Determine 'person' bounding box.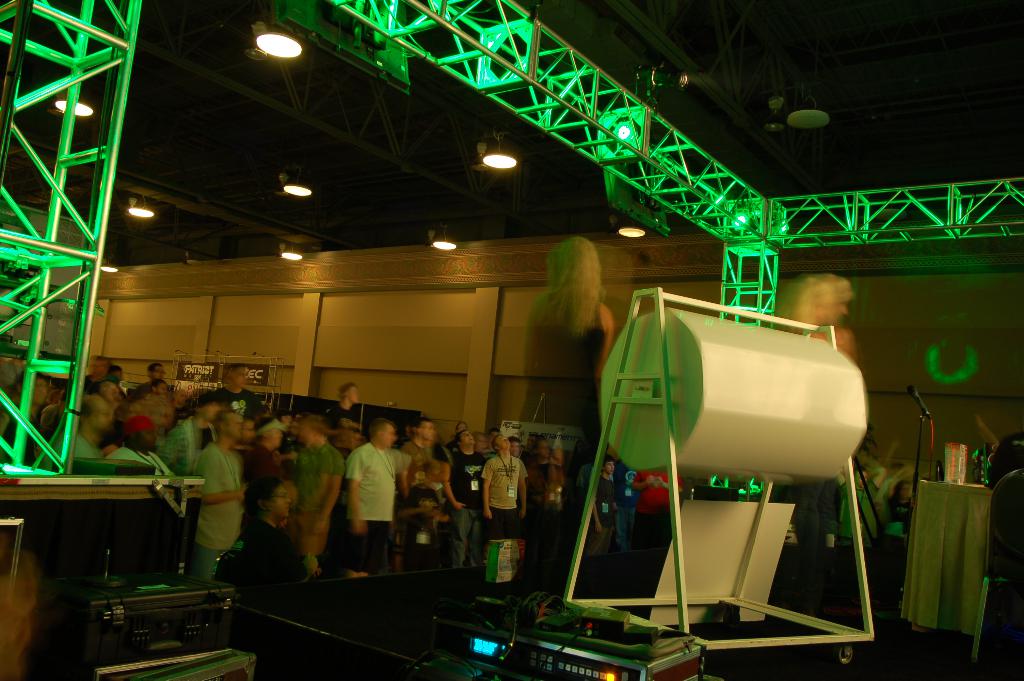
Determined: 780,482,881,605.
